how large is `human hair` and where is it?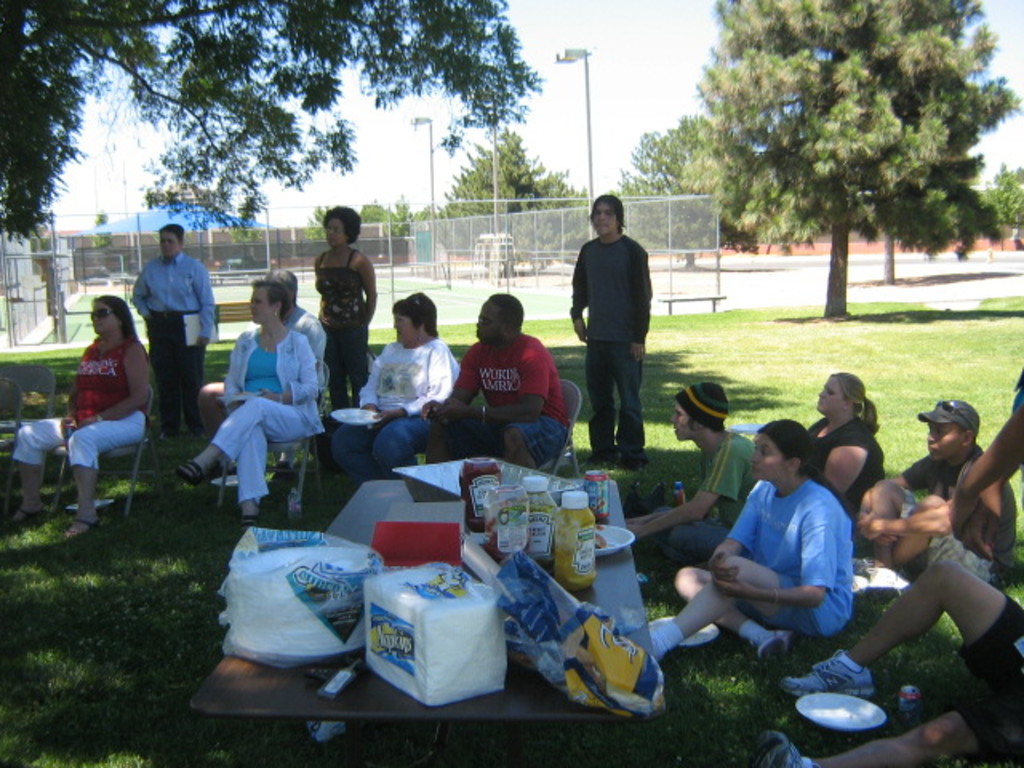
Bounding box: 686 418 731 437.
